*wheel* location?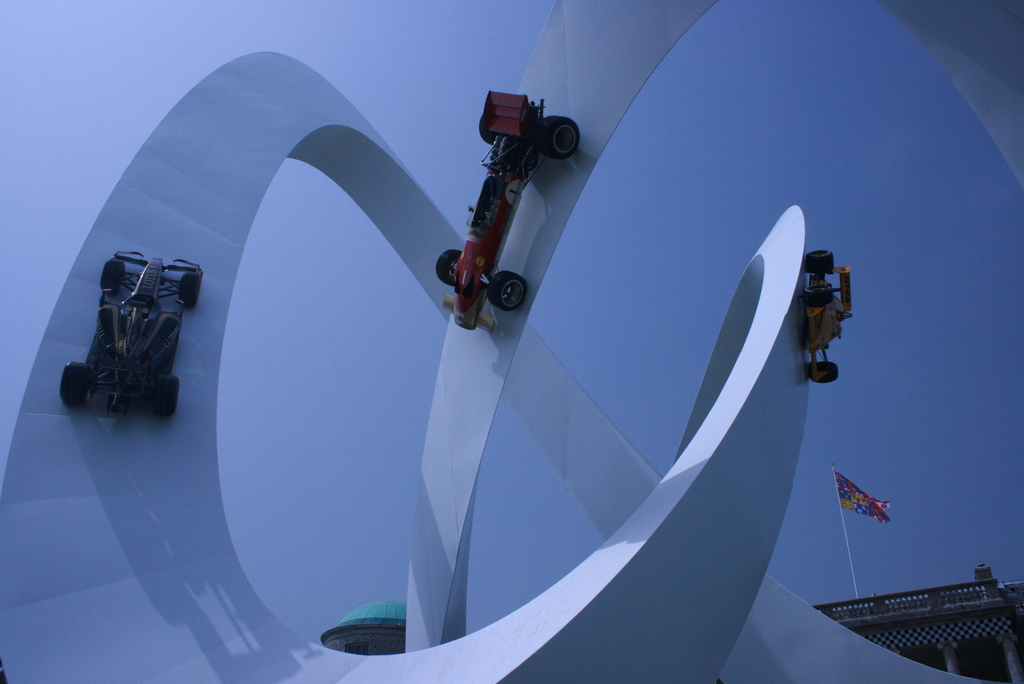
<box>97,258,127,292</box>
